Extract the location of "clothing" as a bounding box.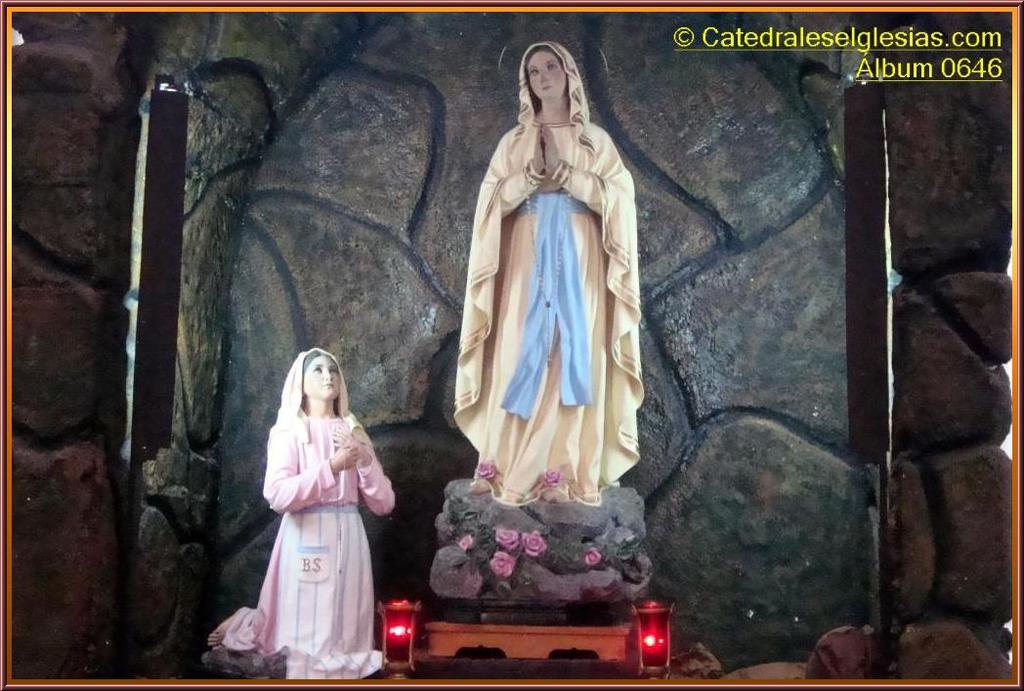
[223, 350, 397, 678].
